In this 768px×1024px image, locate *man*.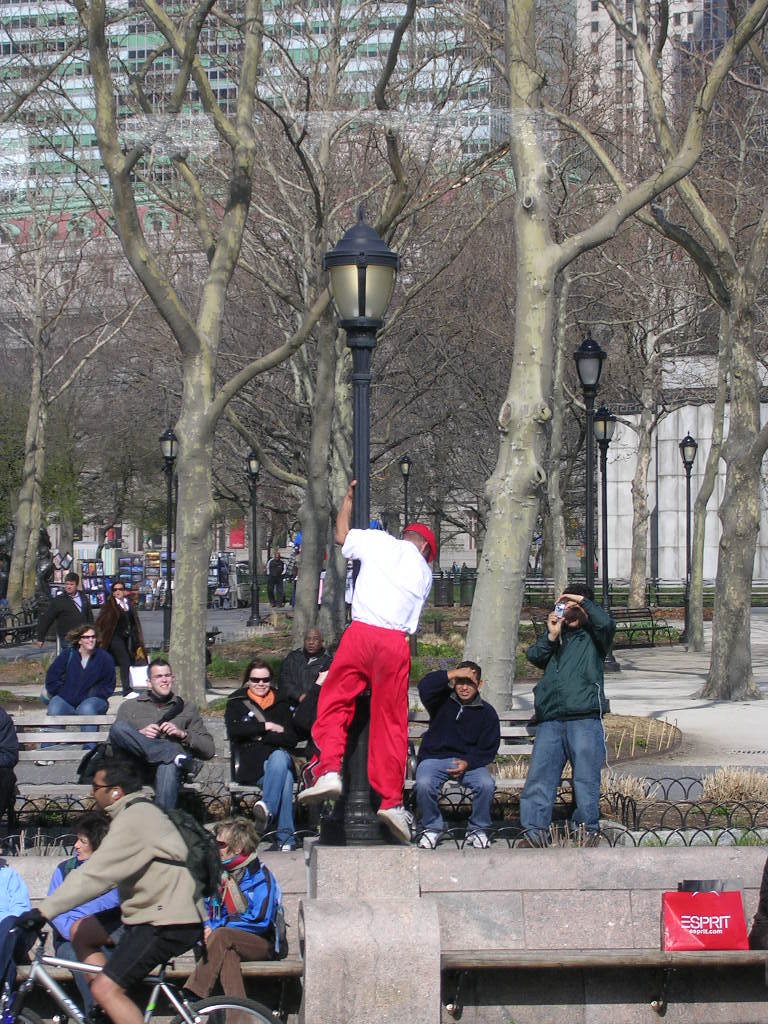
Bounding box: bbox(412, 664, 499, 846).
